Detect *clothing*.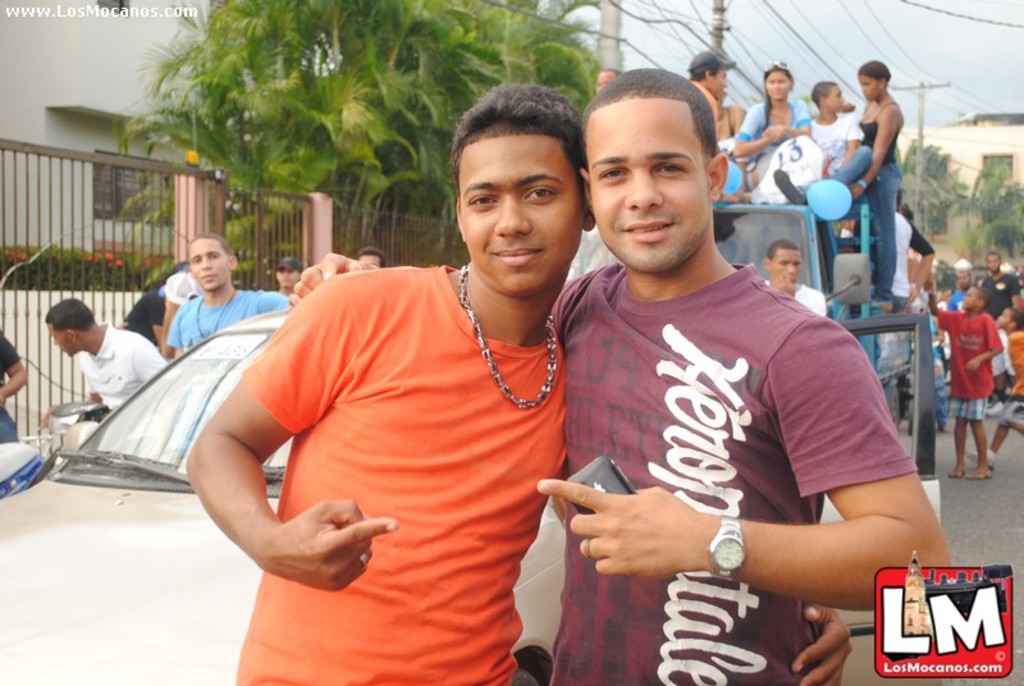
Detected at select_region(760, 278, 826, 319).
